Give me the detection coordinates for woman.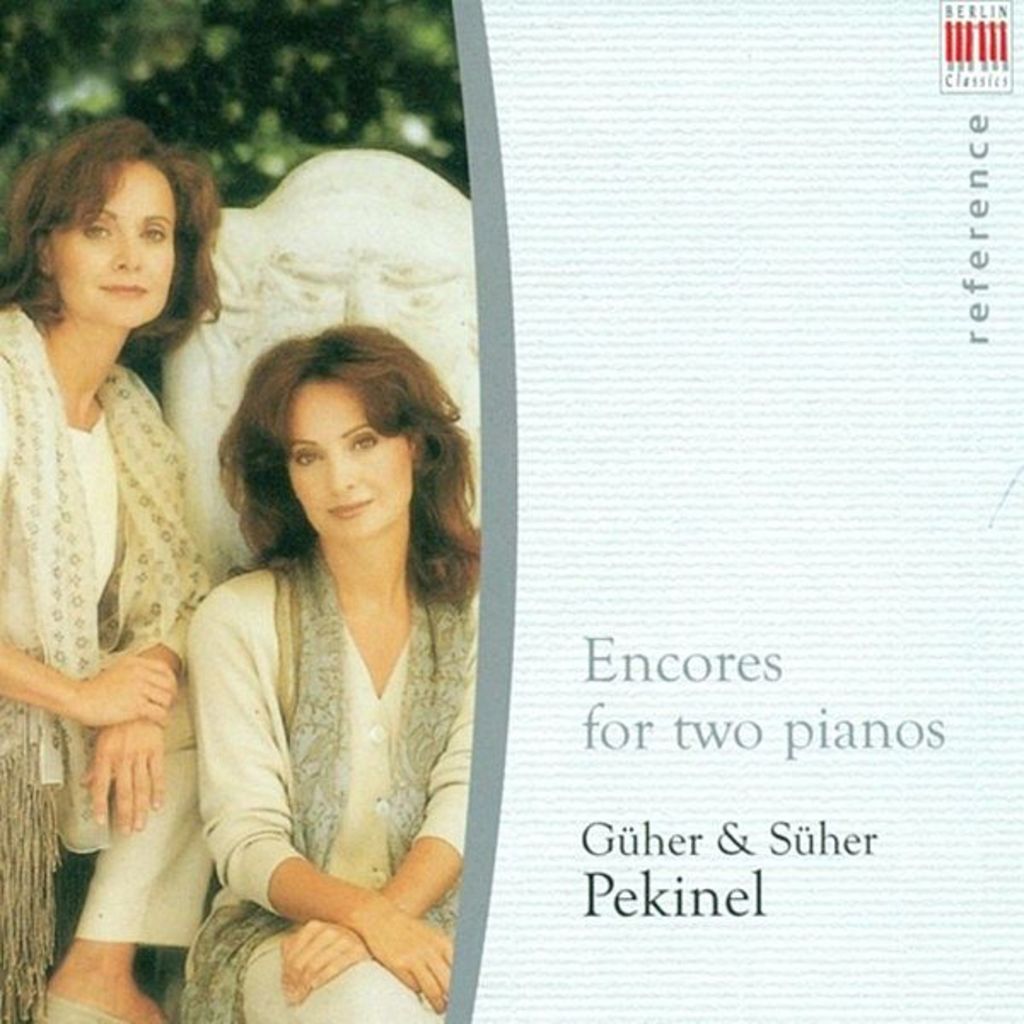
region(0, 111, 222, 1022).
